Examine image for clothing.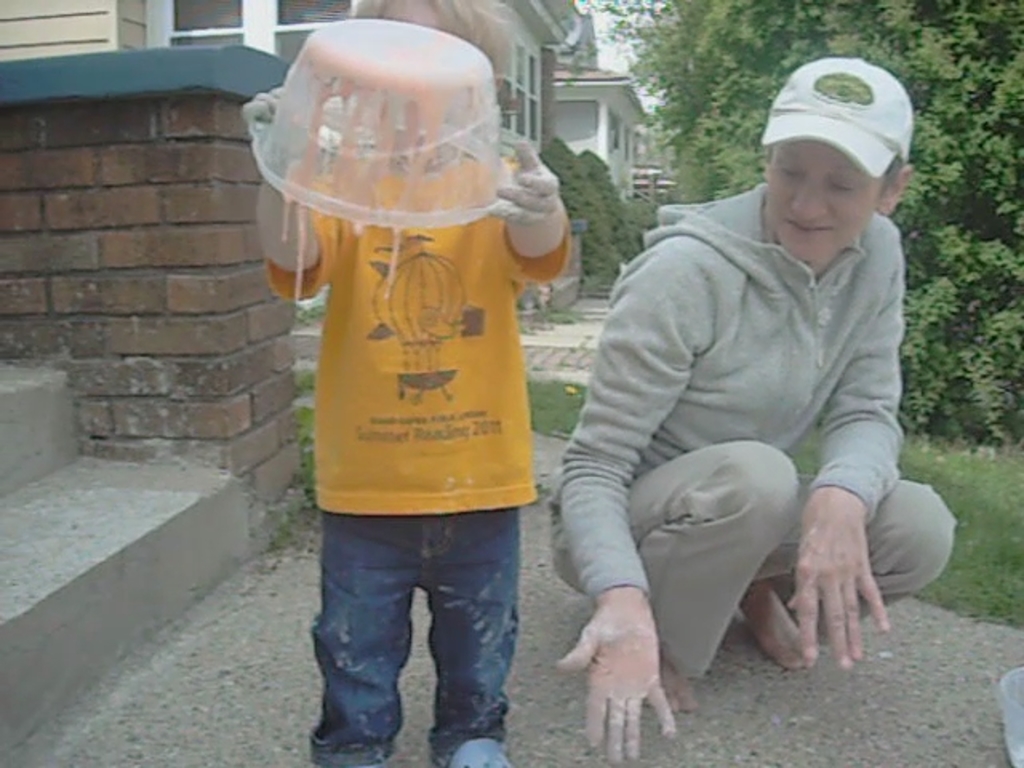
Examination result: x1=544, y1=178, x2=958, y2=683.
